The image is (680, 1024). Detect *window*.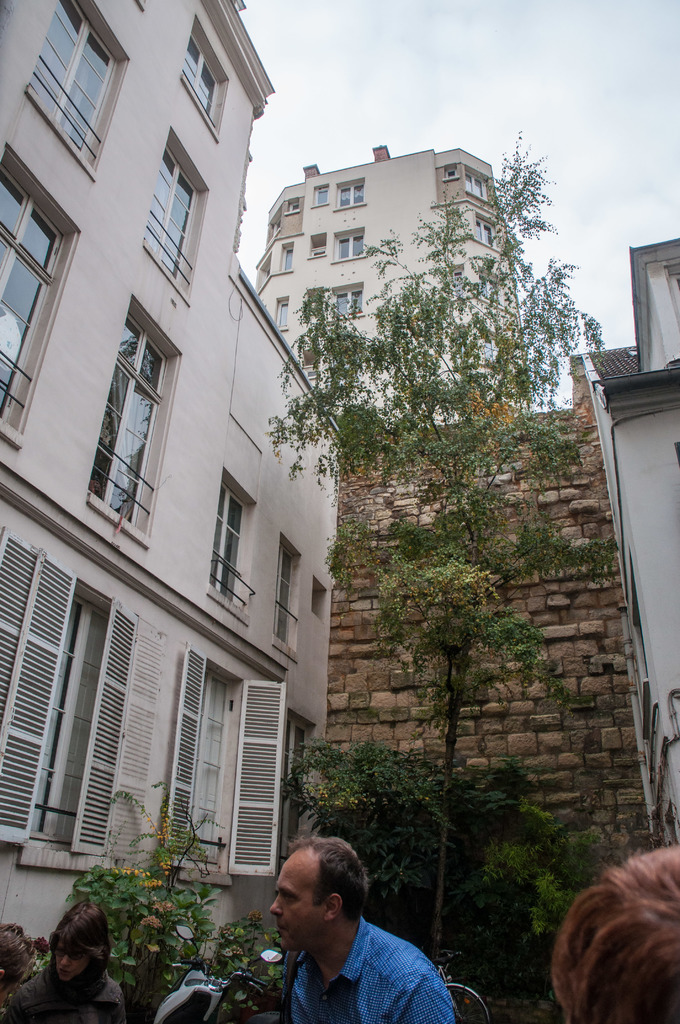
Detection: [left=275, top=300, right=287, bottom=330].
